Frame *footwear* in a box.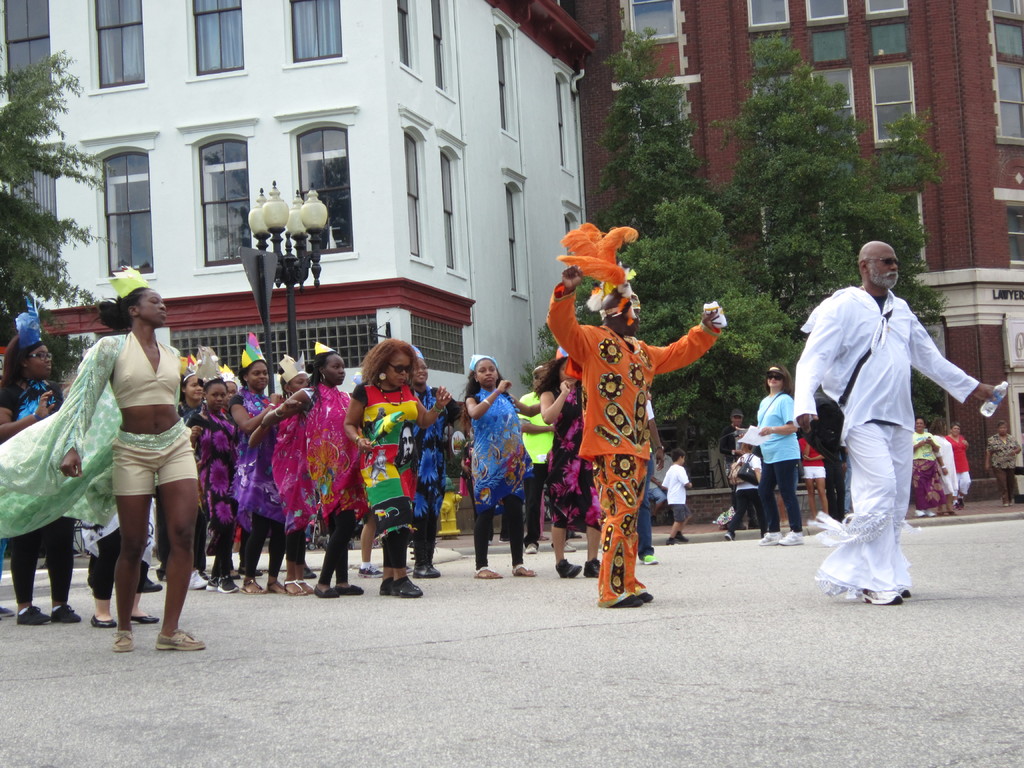
<bbox>52, 596, 83, 625</bbox>.
